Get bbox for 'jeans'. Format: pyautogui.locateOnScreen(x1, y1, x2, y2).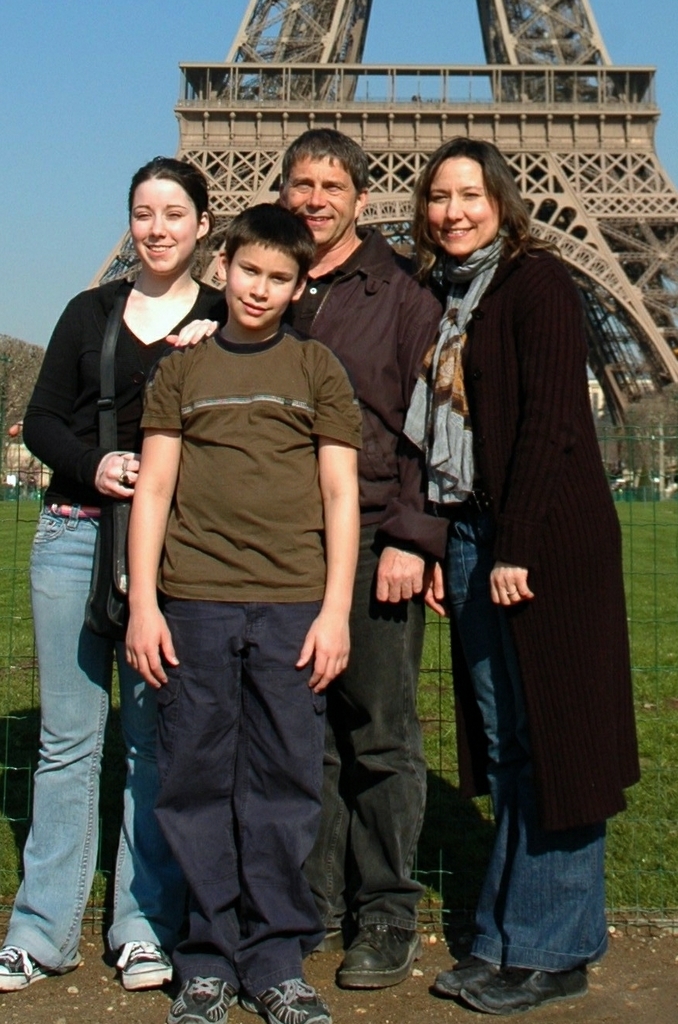
pyautogui.locateOnScreen(132, 614, 318, 991).
